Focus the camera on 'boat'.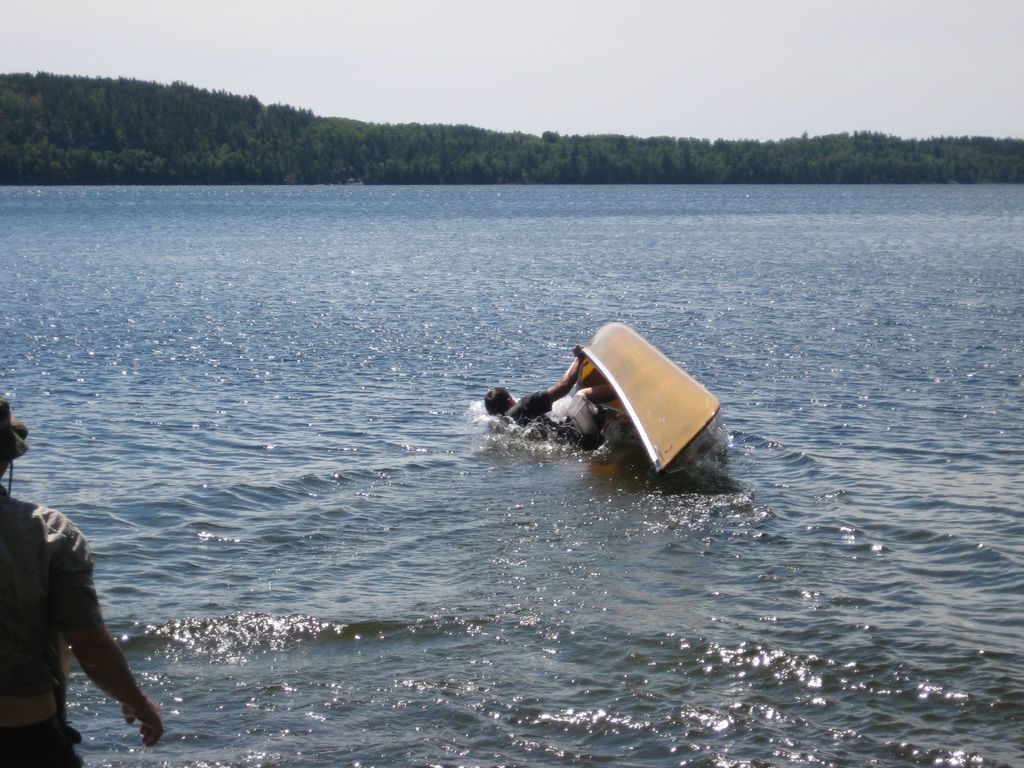
Focus region: bbox=[572, 320, 728, 480].
